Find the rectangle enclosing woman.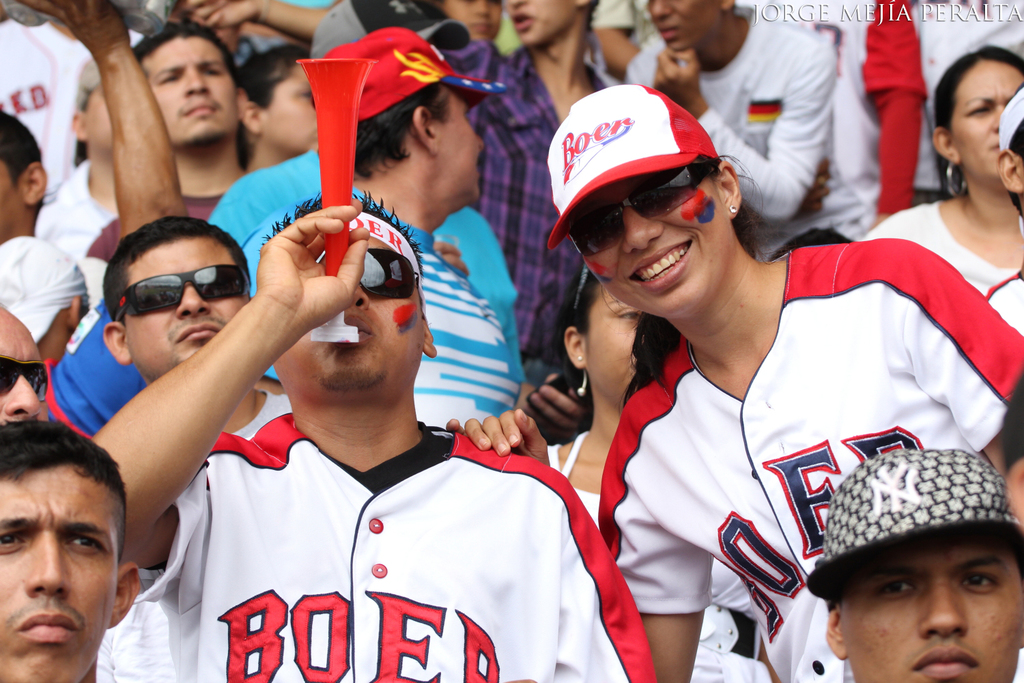
detection(487, 92, 1016, 677).
